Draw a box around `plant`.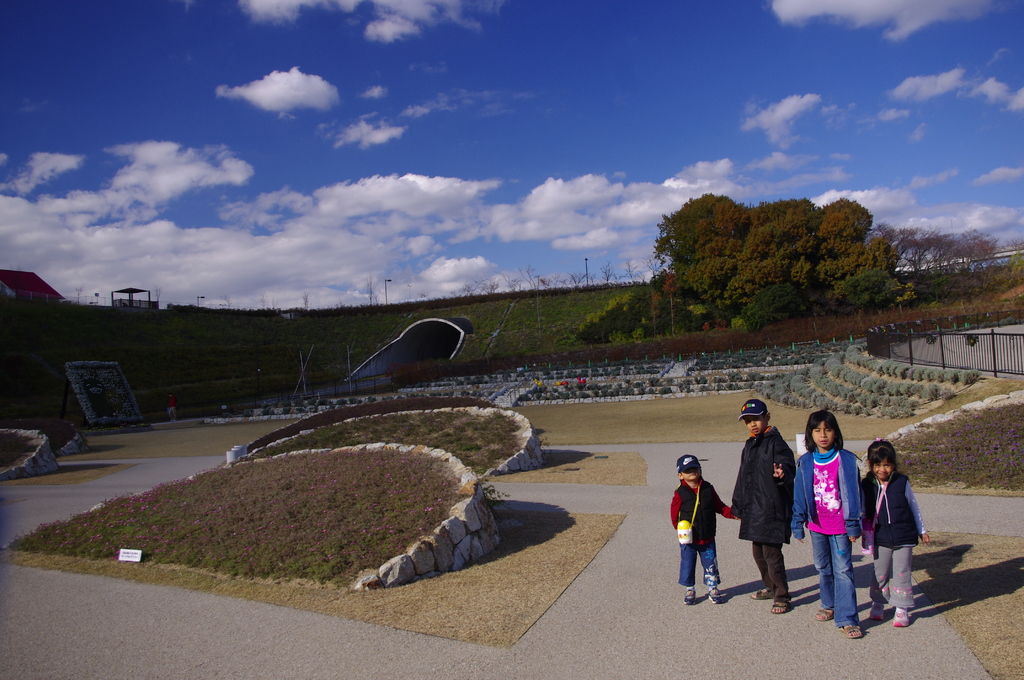
655 384 675 396.
